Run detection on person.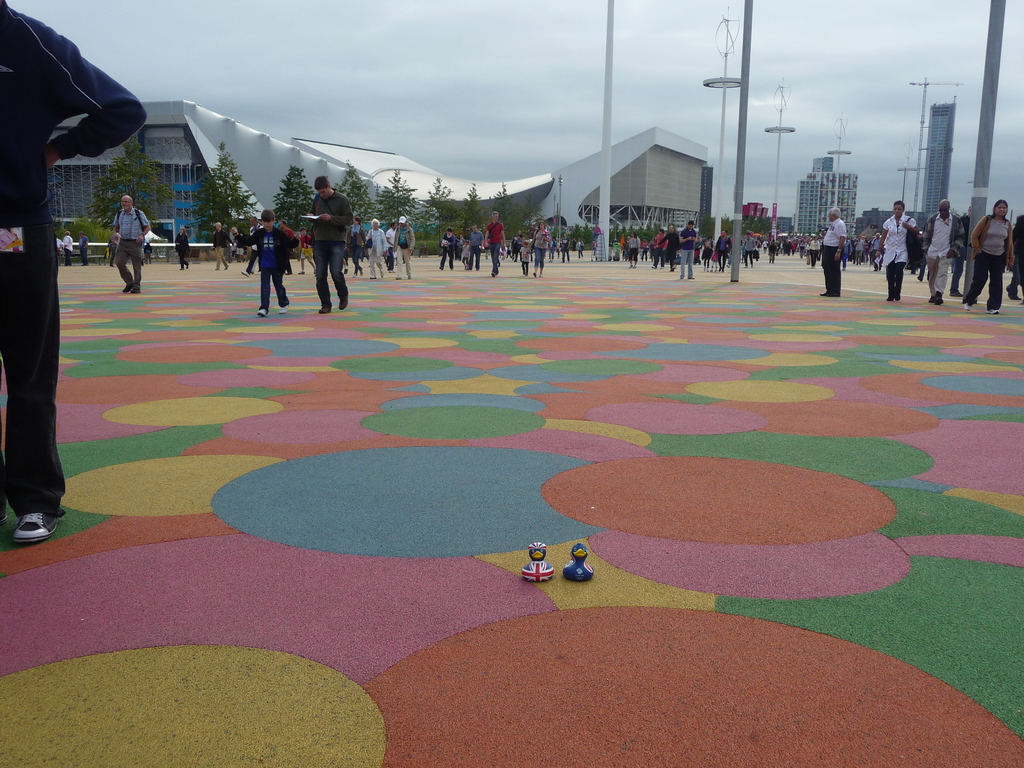
Result: box(877, 198, 922, 300).
